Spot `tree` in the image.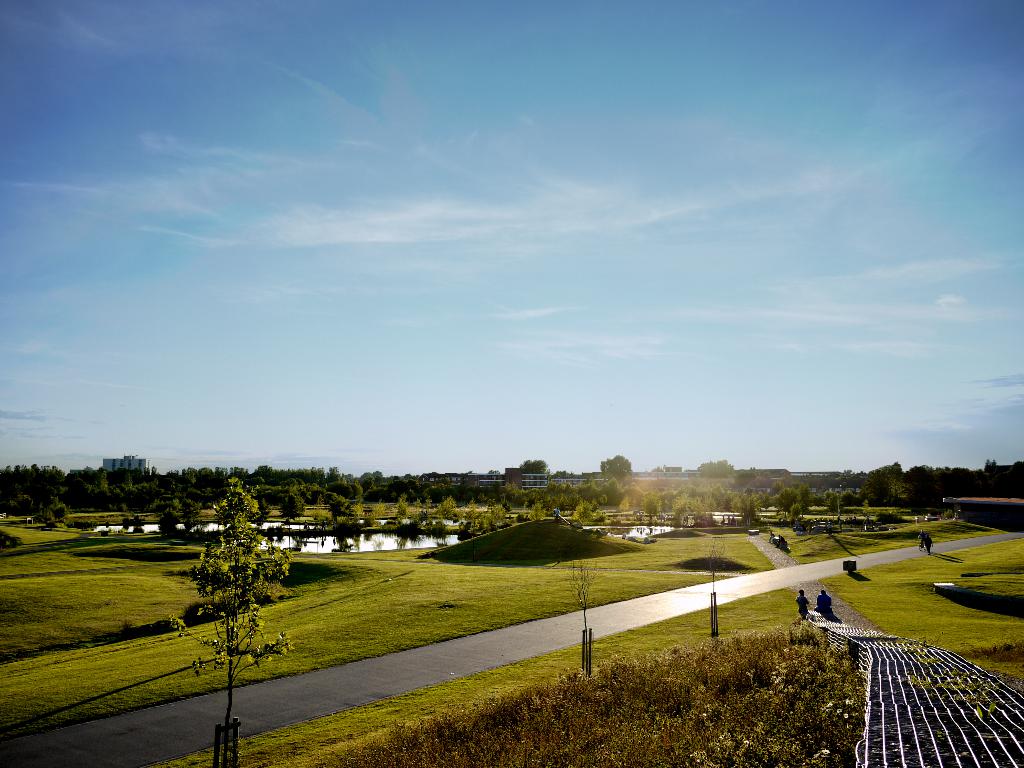
`tree` found at bbox=[890, 458, 1023, 549].
